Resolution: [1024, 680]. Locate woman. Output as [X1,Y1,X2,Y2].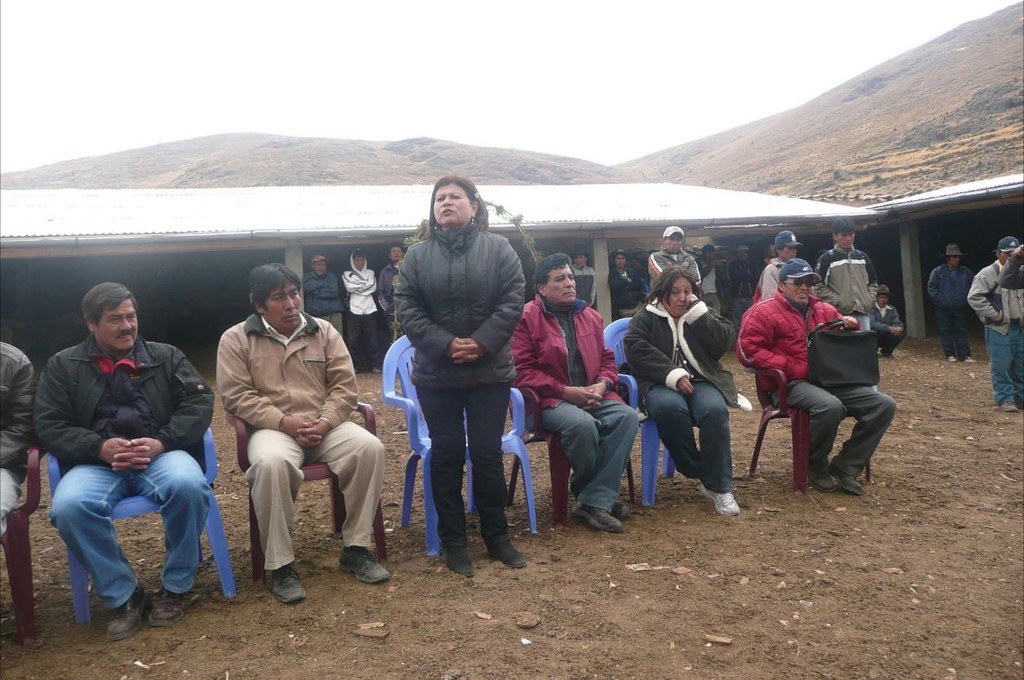
[649,266,751,530].
